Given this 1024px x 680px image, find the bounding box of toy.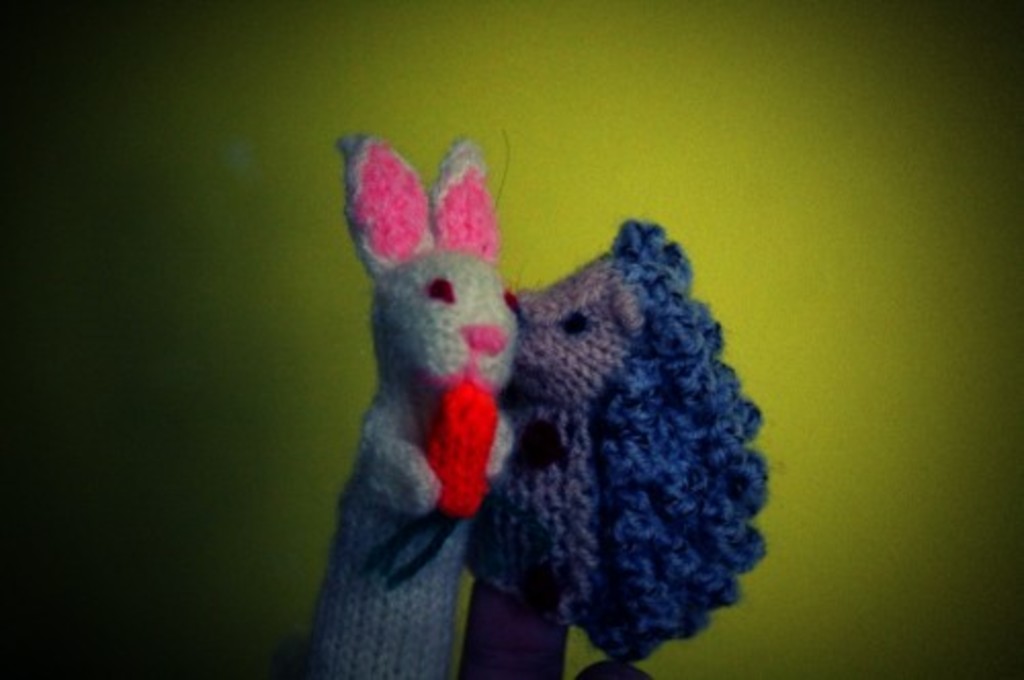
detection(293, 107, 784, 672).
